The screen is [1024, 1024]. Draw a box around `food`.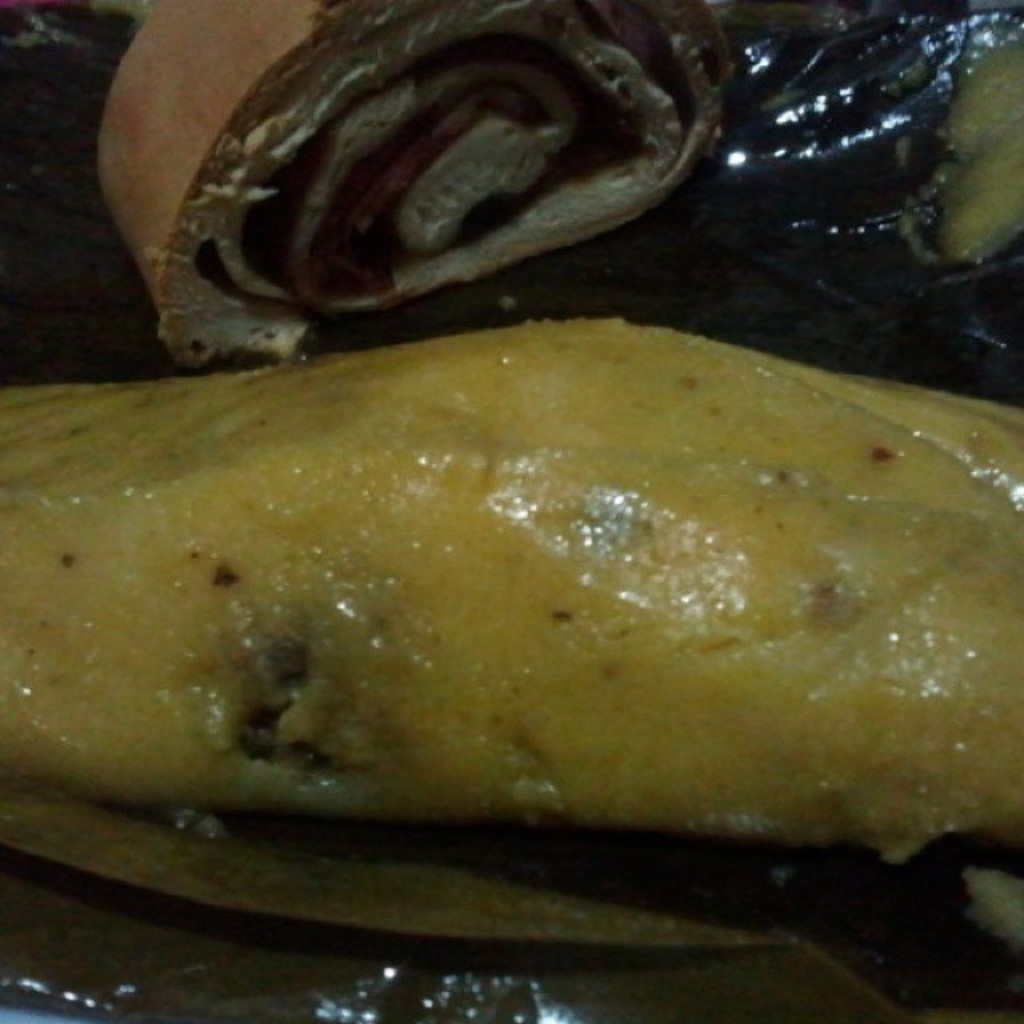
Rect(722, 0, 1022, 355).
